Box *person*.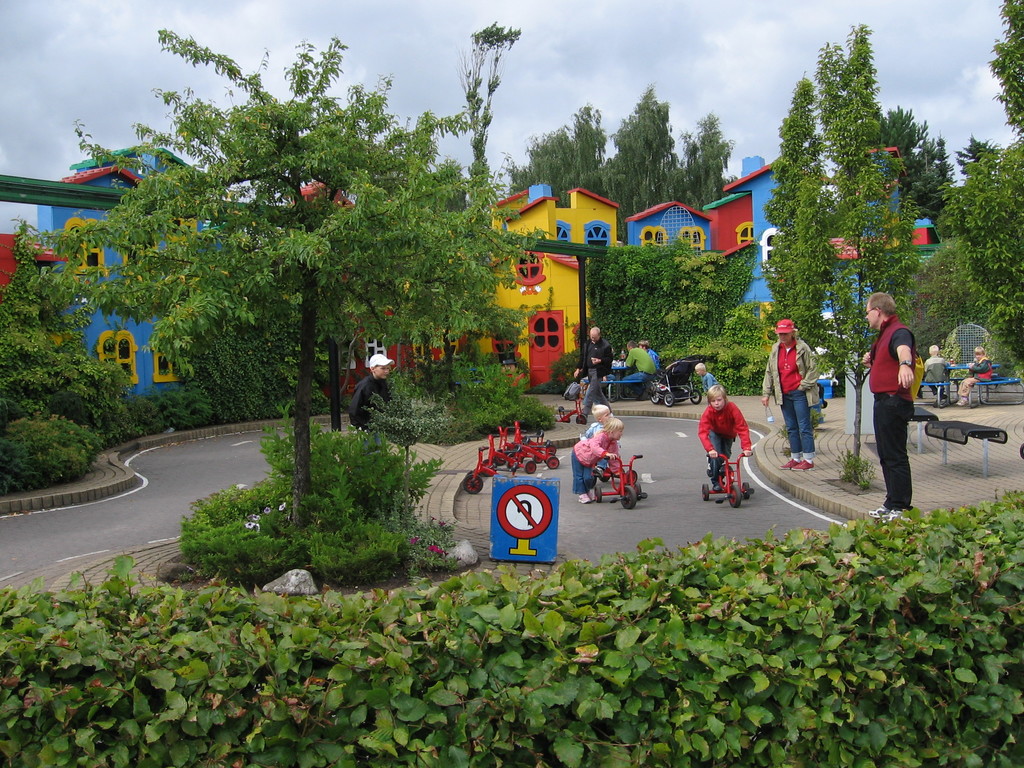
Rect(565, 413, 627, 500).
